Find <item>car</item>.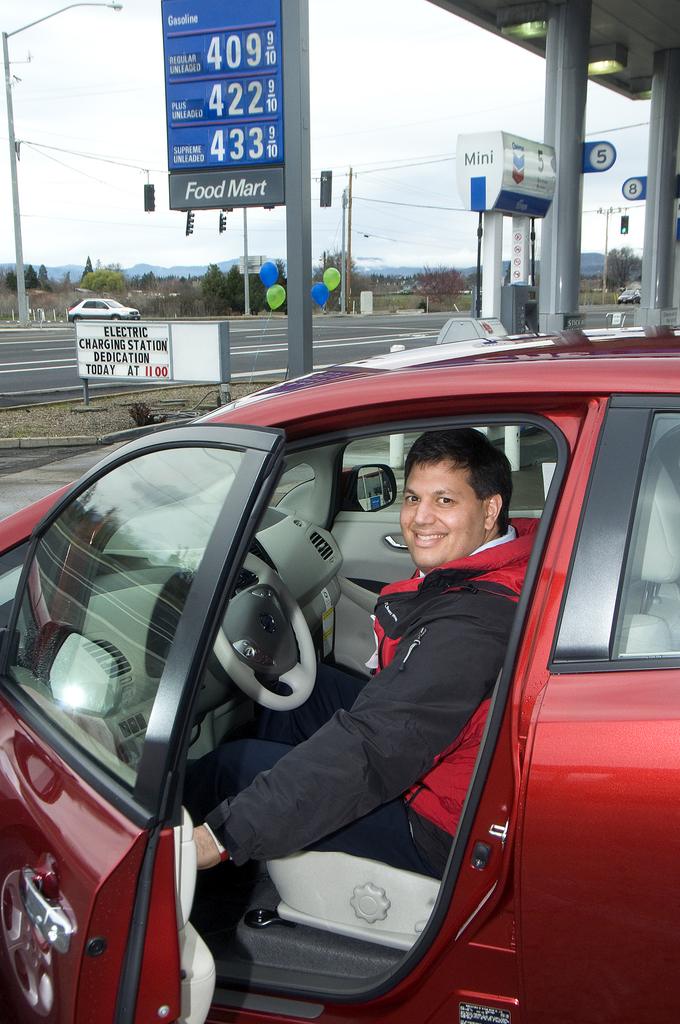
box=[0, 319, 679, 1023].
